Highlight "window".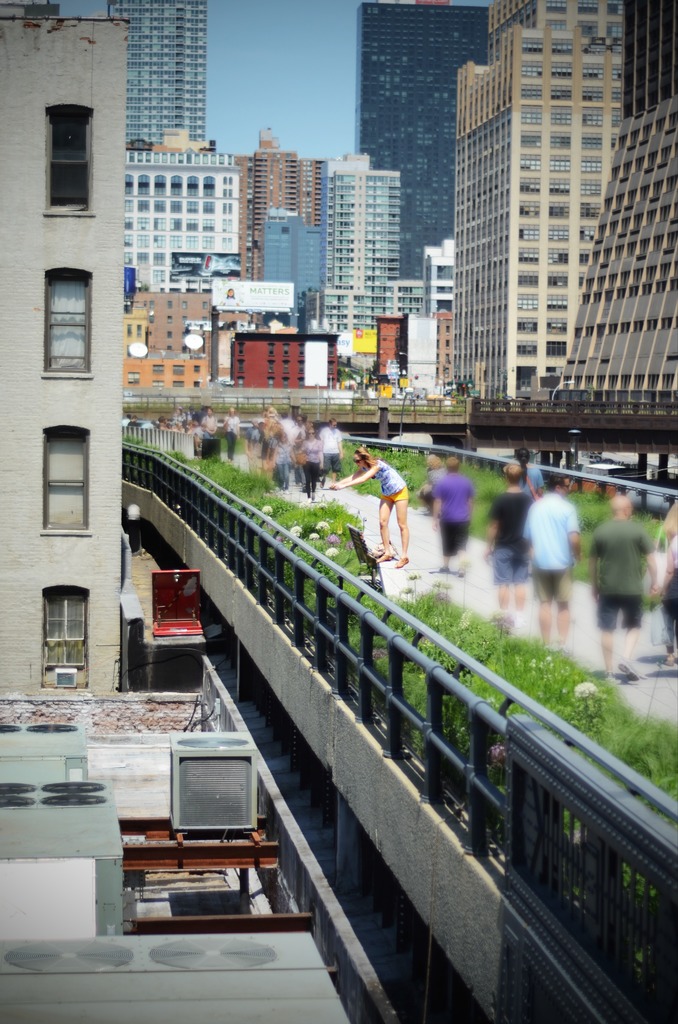
Highlighted region: l=268, t=342, r=273, b=356.
